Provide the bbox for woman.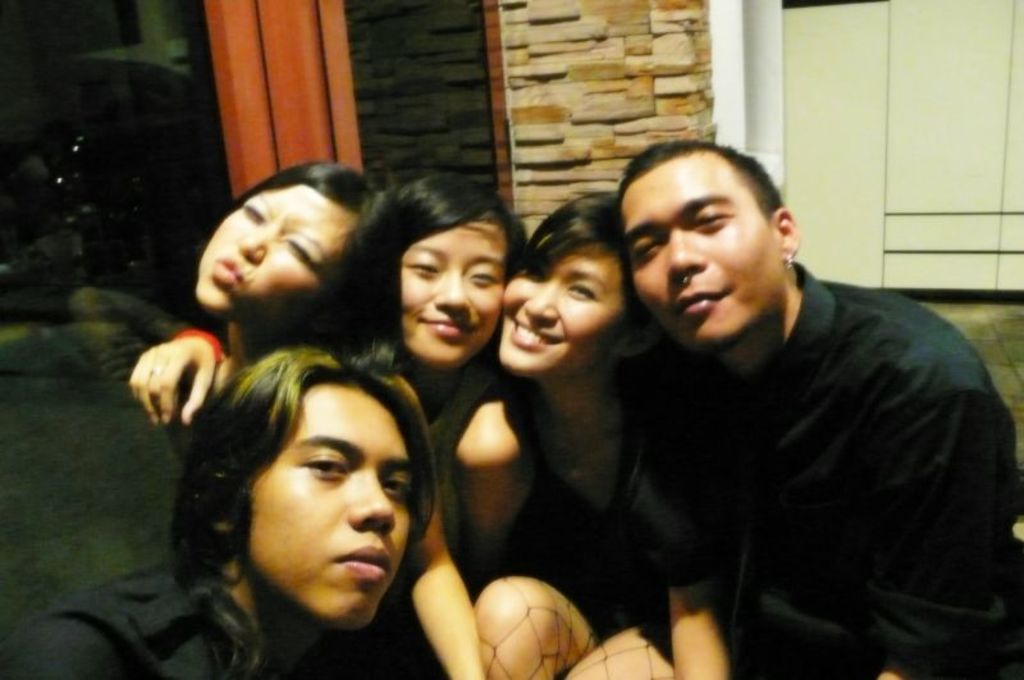
[462, 192, 686, 658].
